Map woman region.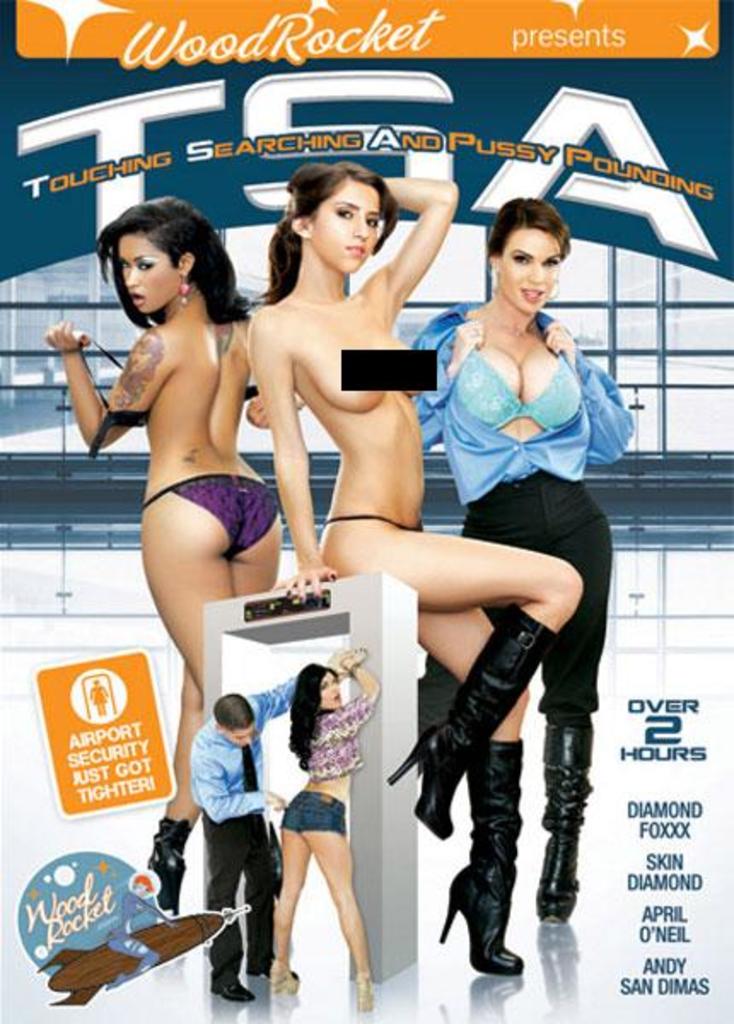
Mapped to <box>89,872,178,993</box>.
